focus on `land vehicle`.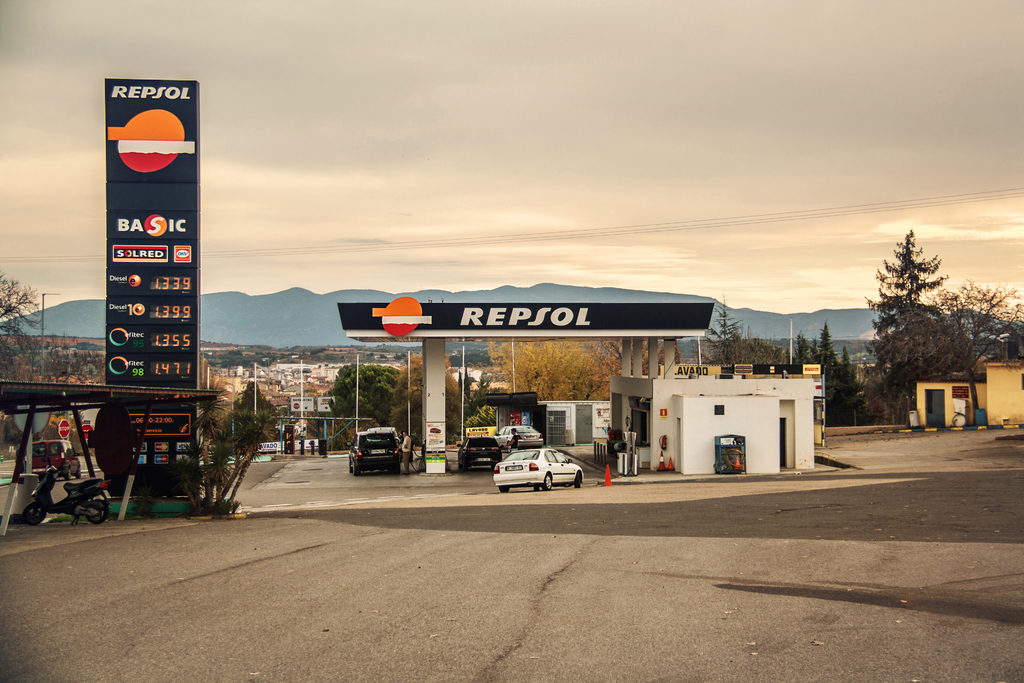
Focused at 347,430,402,476.
